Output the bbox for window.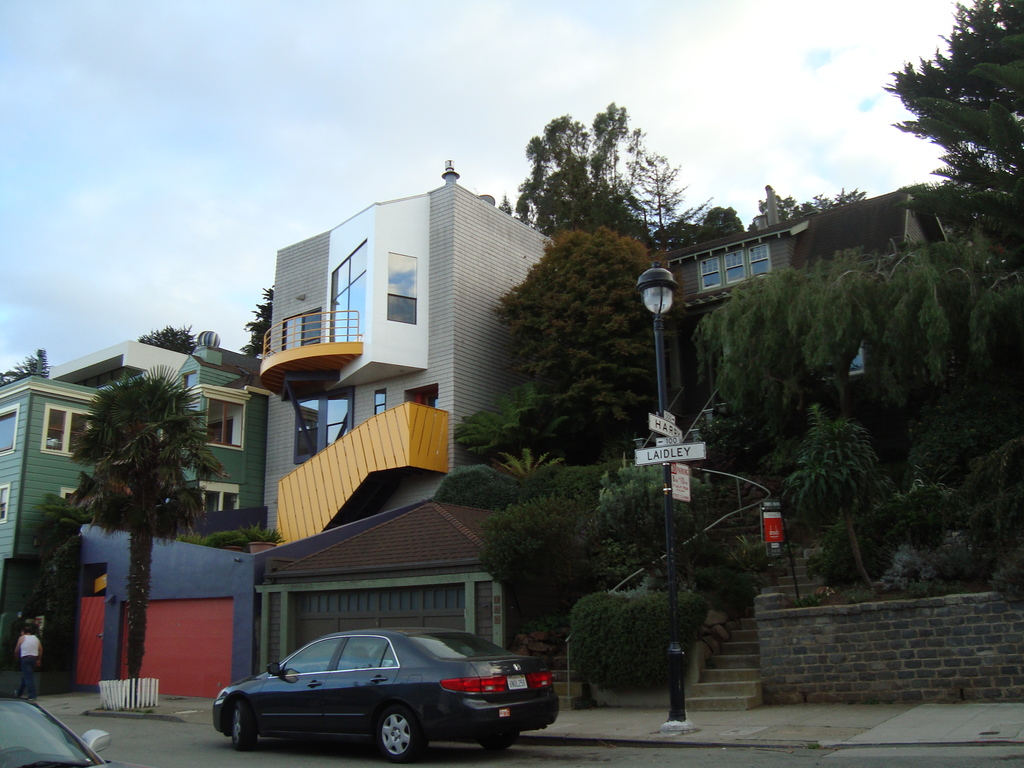
{"x1": 751, "y1": 241, "x2": 771, "y2": 275}.
